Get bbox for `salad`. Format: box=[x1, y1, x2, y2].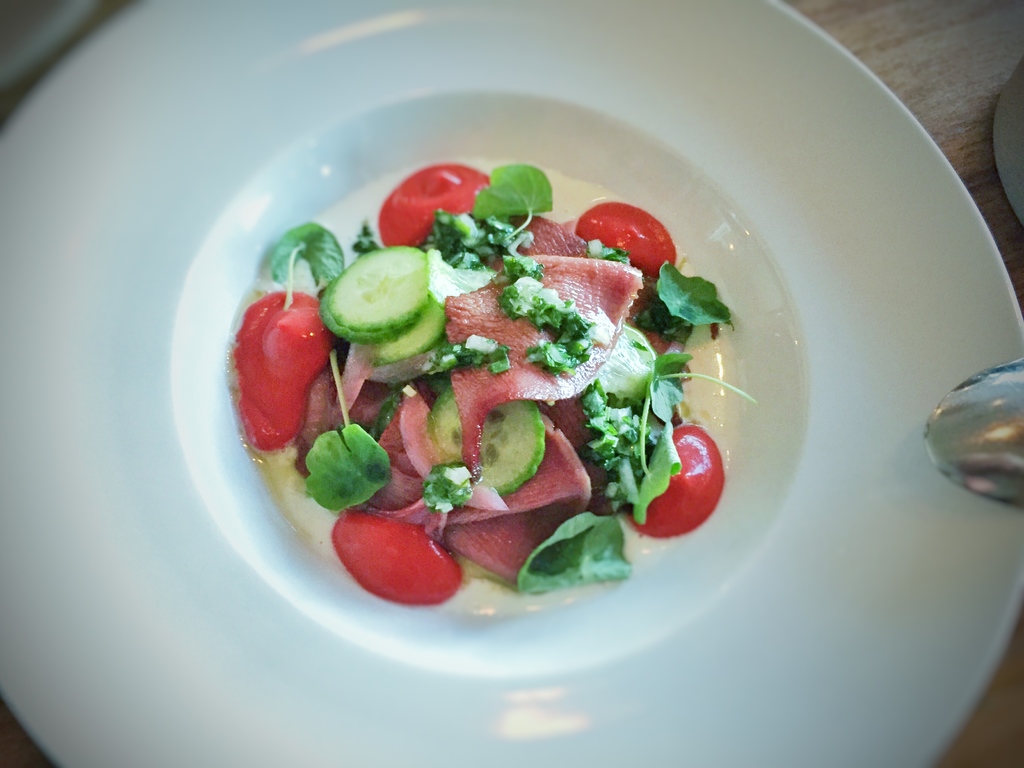
box=[230, 148, 760, 611].
